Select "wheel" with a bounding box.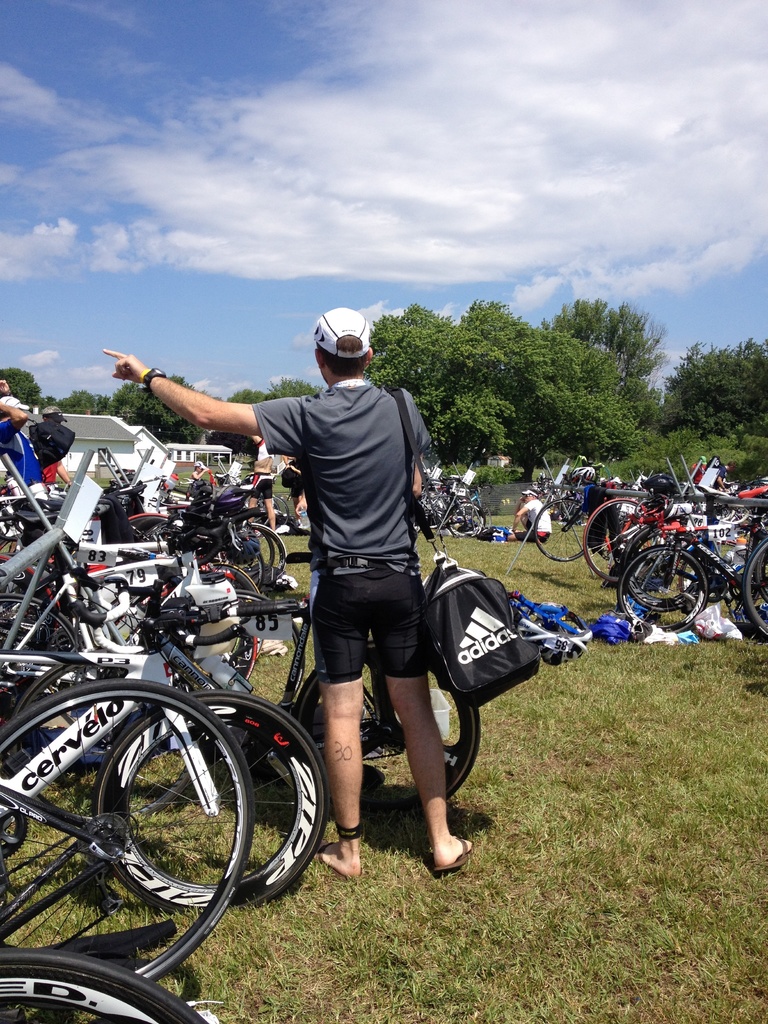
<box>0,949,203,1023</box>.
